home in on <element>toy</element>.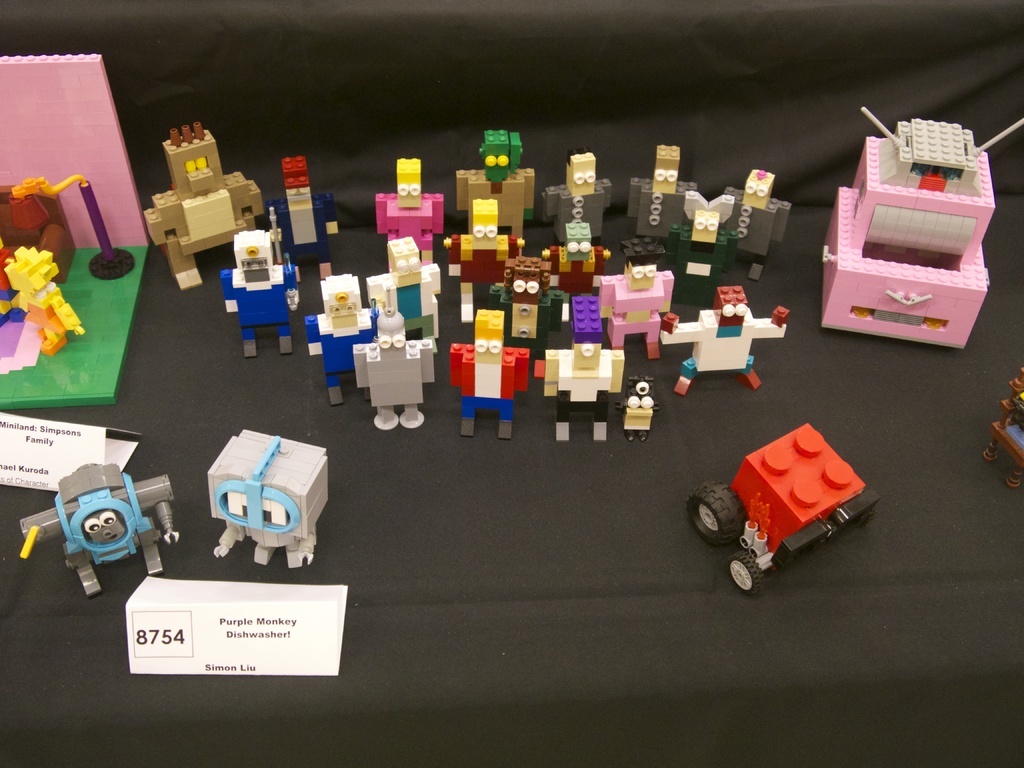
Homed in at (369, 161, 441, 266).
